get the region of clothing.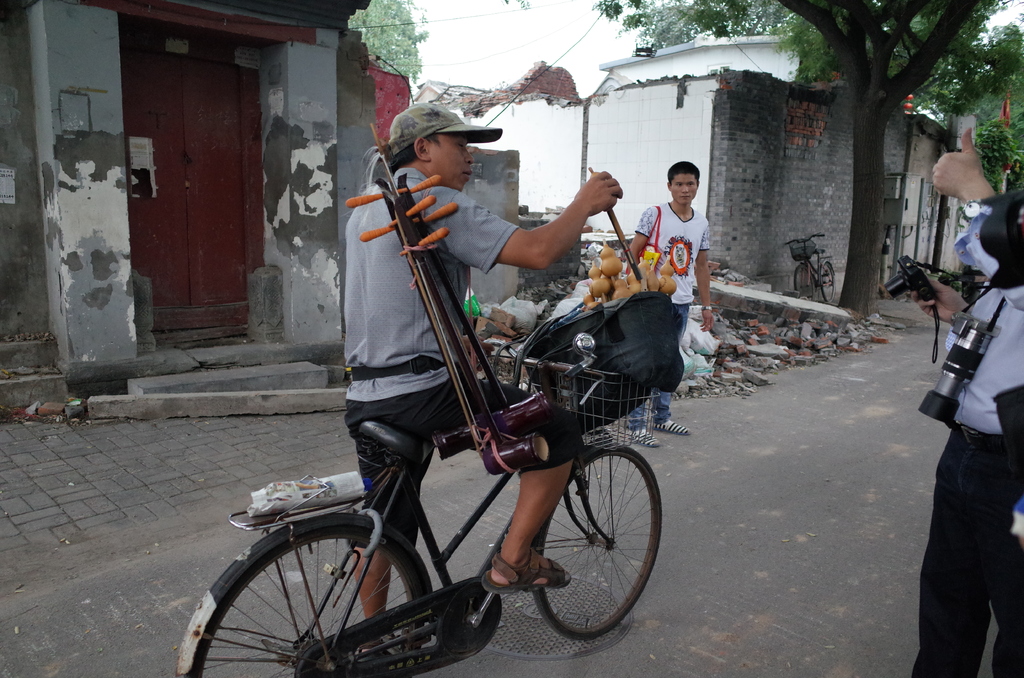
[x1=340, y1=171, x2=591, y2=547].
